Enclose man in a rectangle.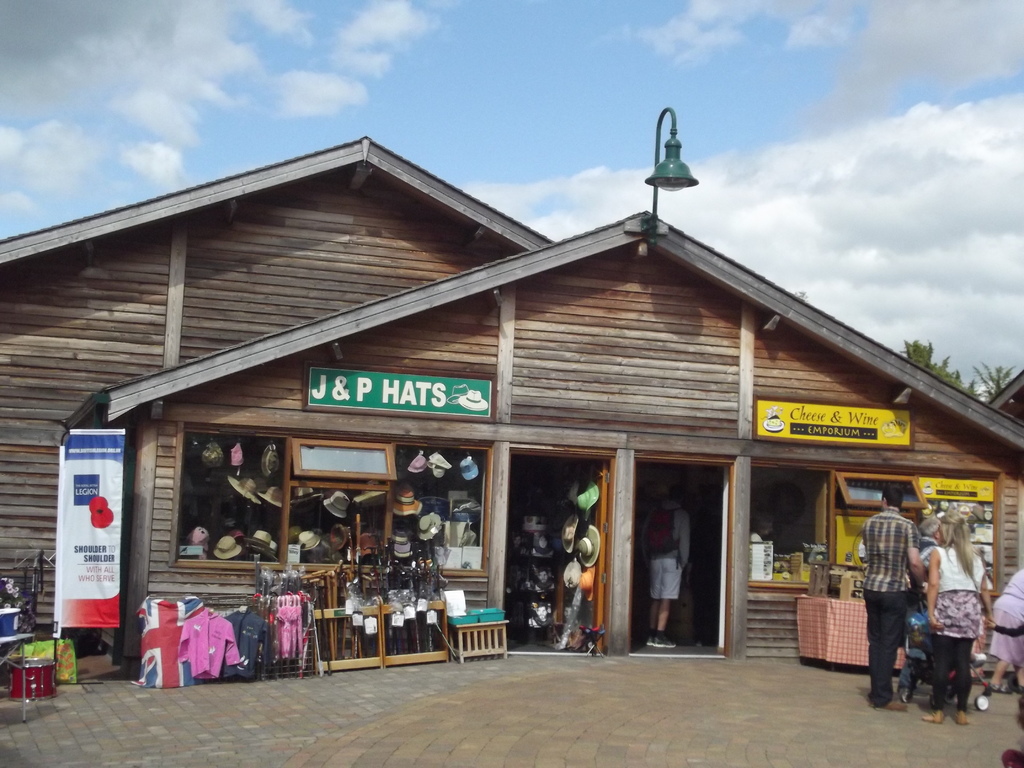
bbox=[916, 516, 948, 566].
